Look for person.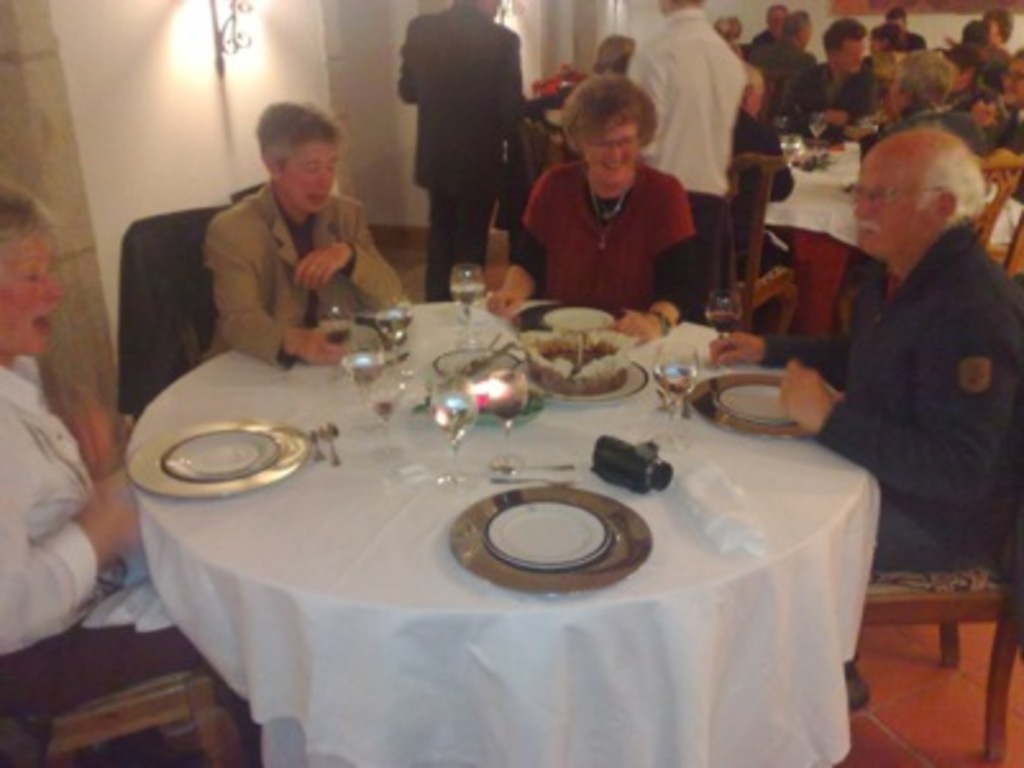
Found: x1=397 y1=0 x2=522 y2=300.
